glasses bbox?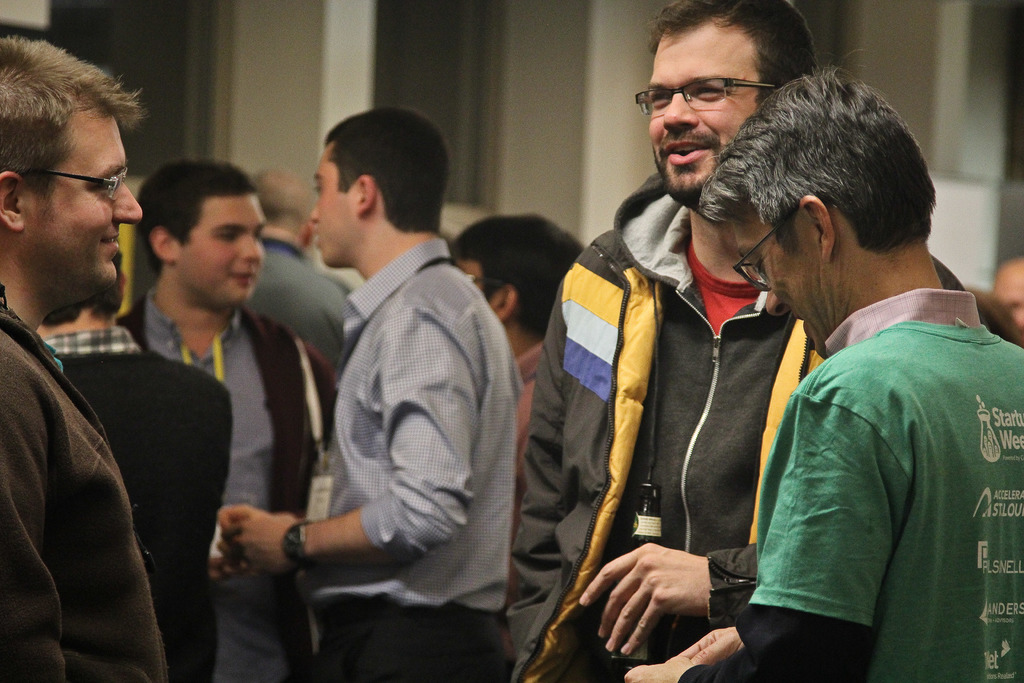
(650,69,792,110)
